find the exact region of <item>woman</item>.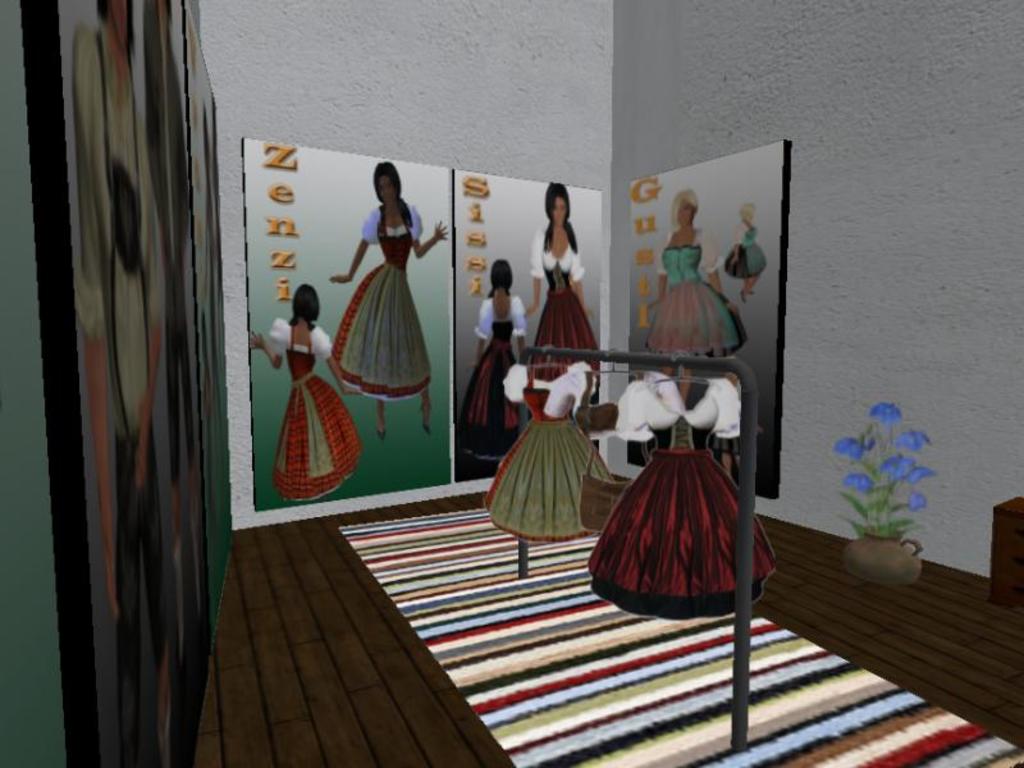
Exact region: left=522, top=180, right=600, bottom=402.
